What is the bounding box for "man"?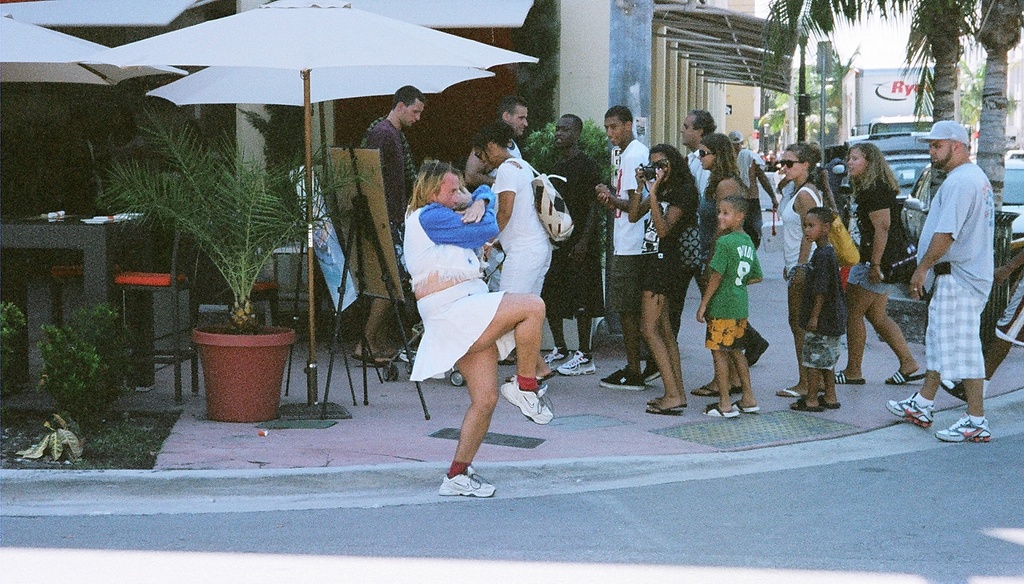
box(543, 115, 600, 378).
